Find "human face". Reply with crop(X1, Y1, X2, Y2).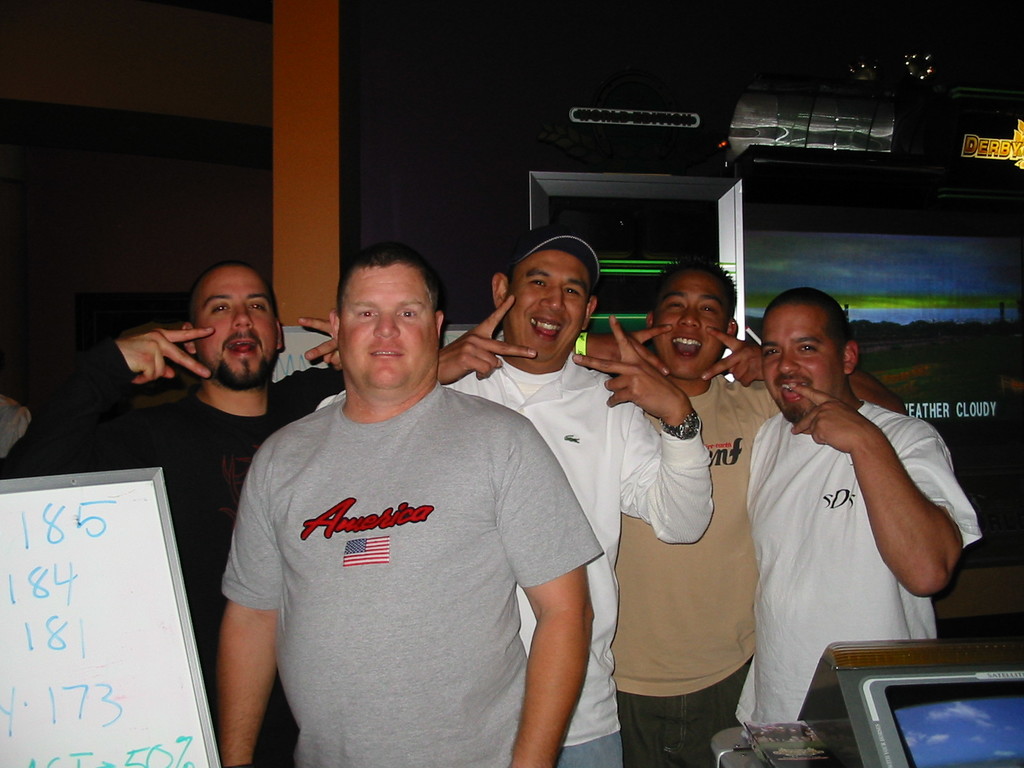
crop(762, 308, 836, 420).
